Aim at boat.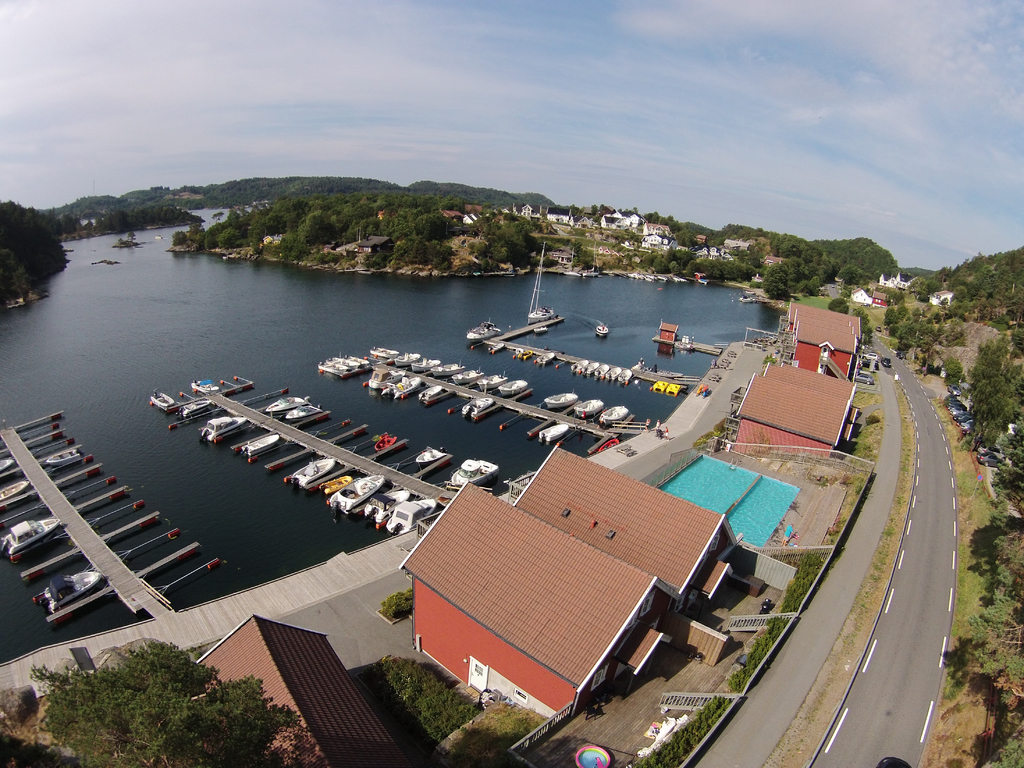
Aimed at <region>476, 370, 506, 390</region>.
